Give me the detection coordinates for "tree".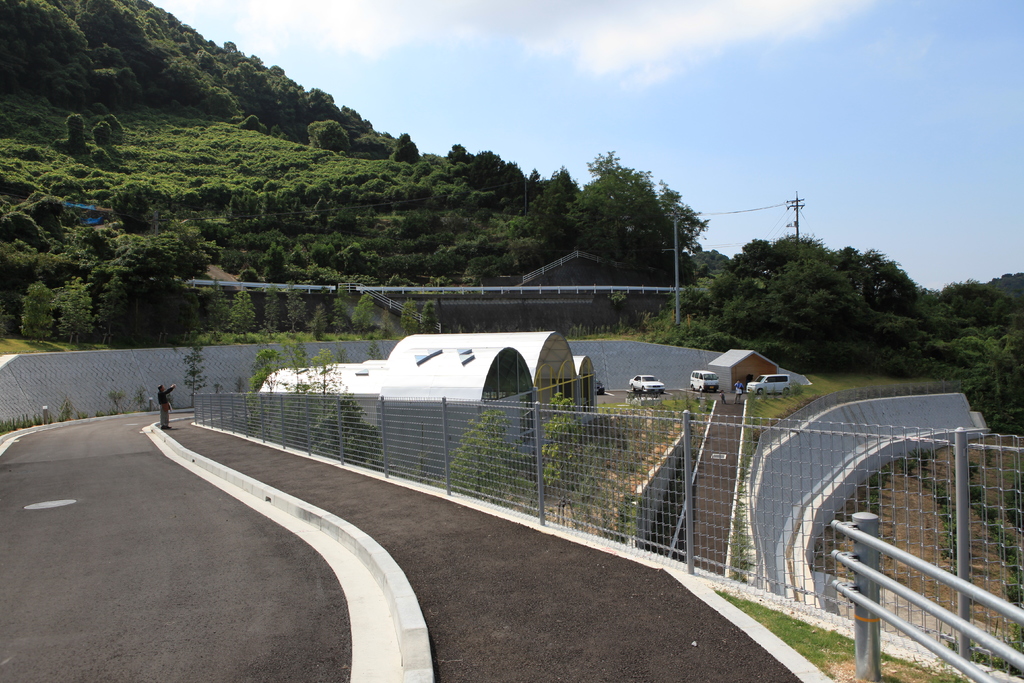
detection(556, 150, 712, 279).
